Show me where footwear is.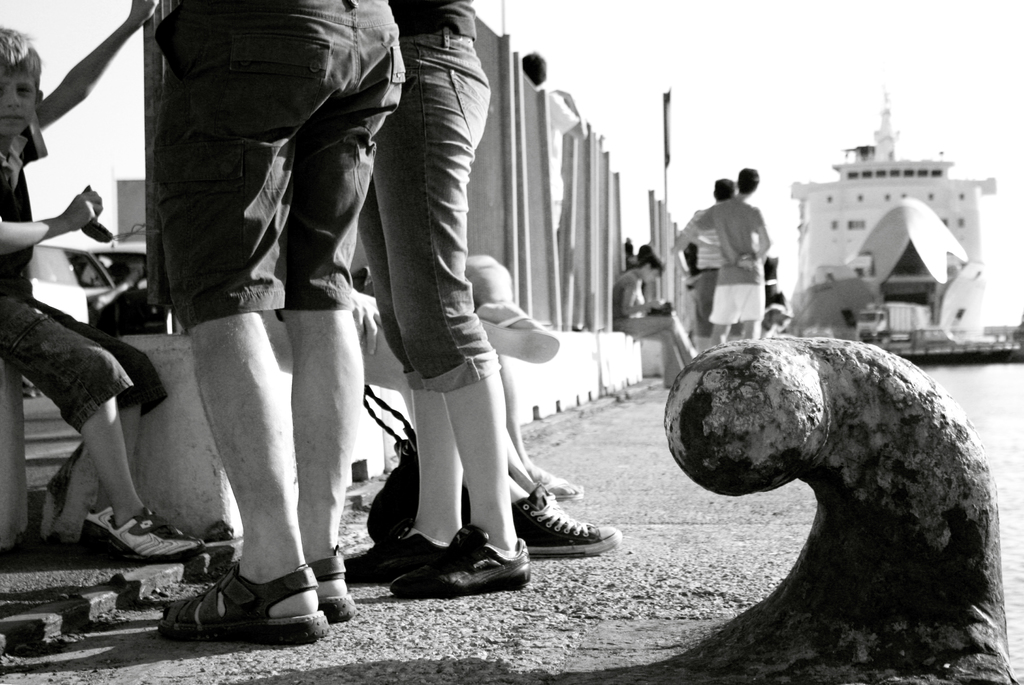
footwear is at rect(509, 475, 624, 556).
